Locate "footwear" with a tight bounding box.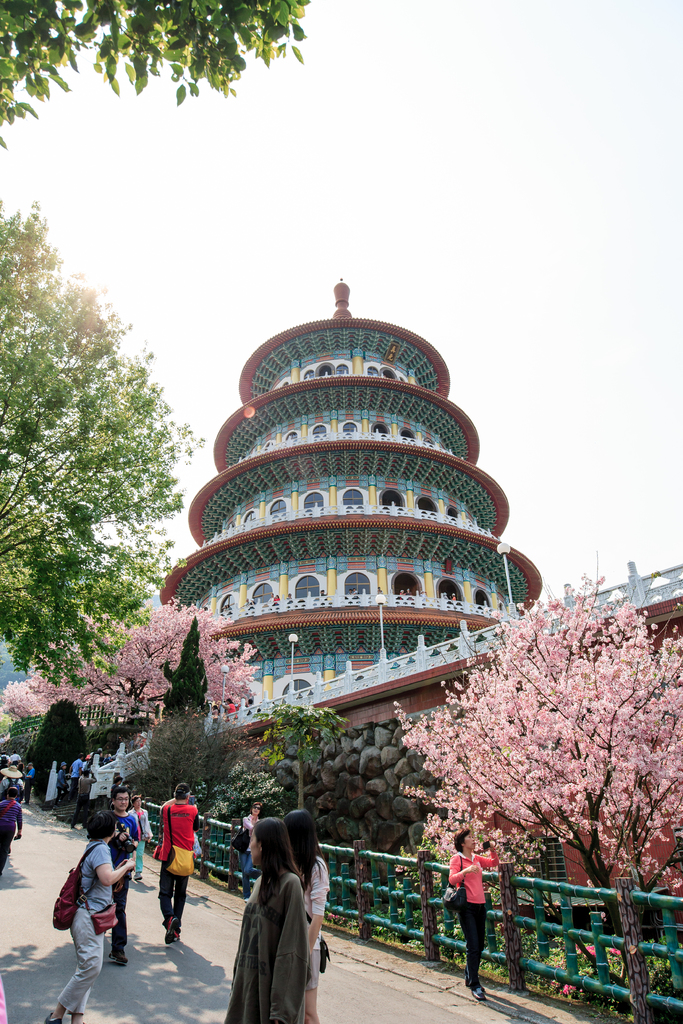
bbox(109, 948, 130, 967).
